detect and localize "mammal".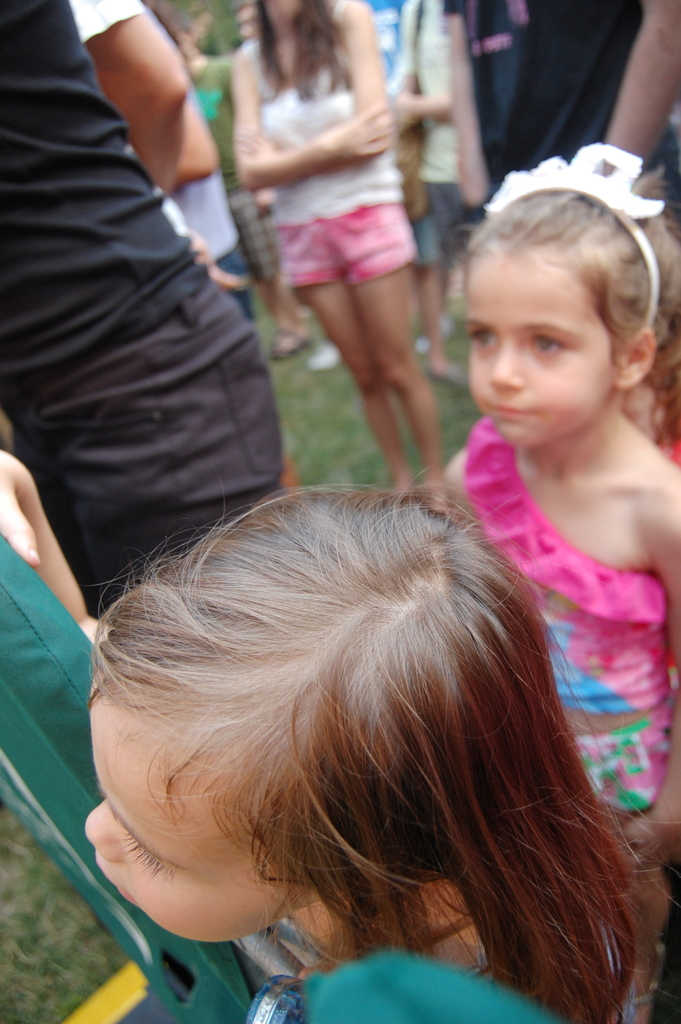
Localized at {"x1": 230, "y1": 0, "x2": 444, "y2": 500}.
